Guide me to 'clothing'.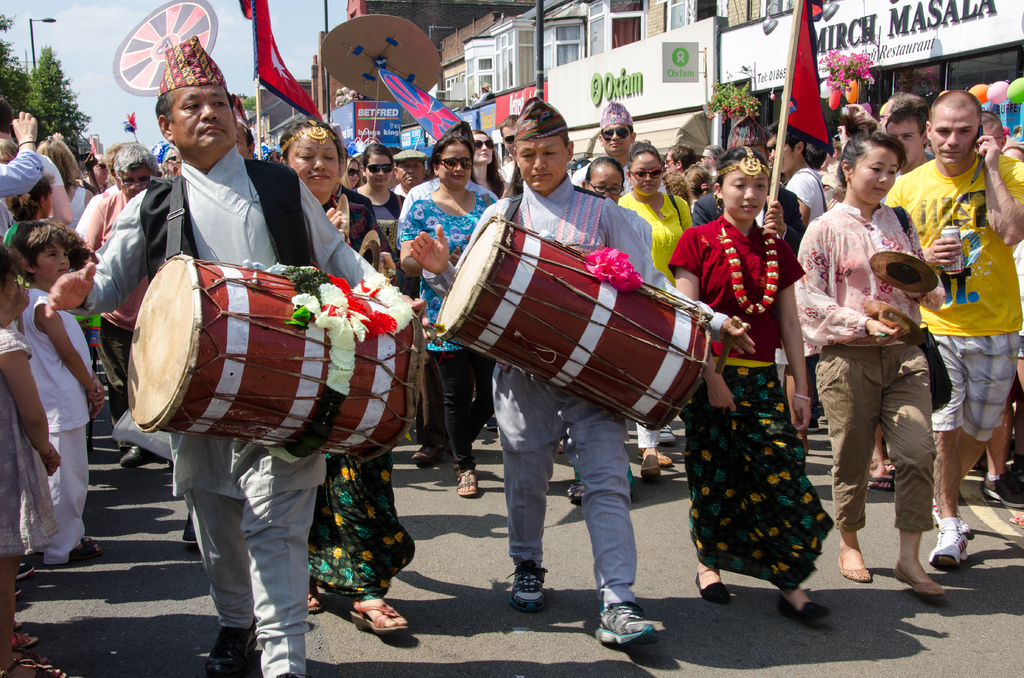
Guidance: Rect(569, 165, 632, 194).
